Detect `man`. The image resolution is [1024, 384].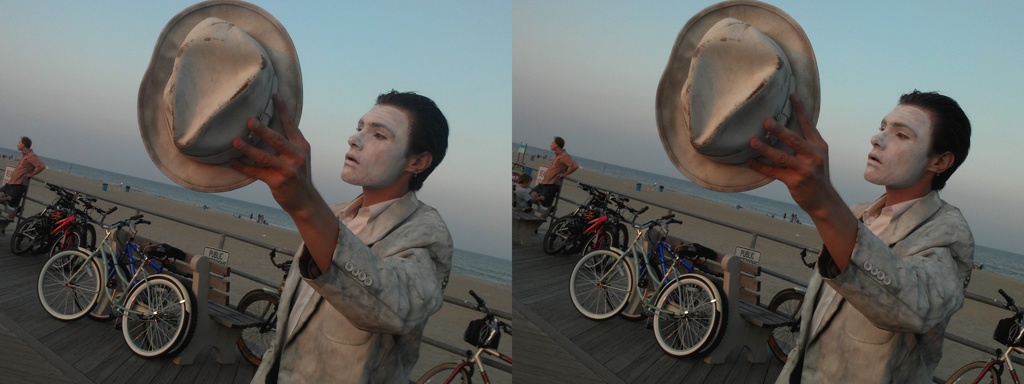
bbox=[224, 87, 452, 383].
